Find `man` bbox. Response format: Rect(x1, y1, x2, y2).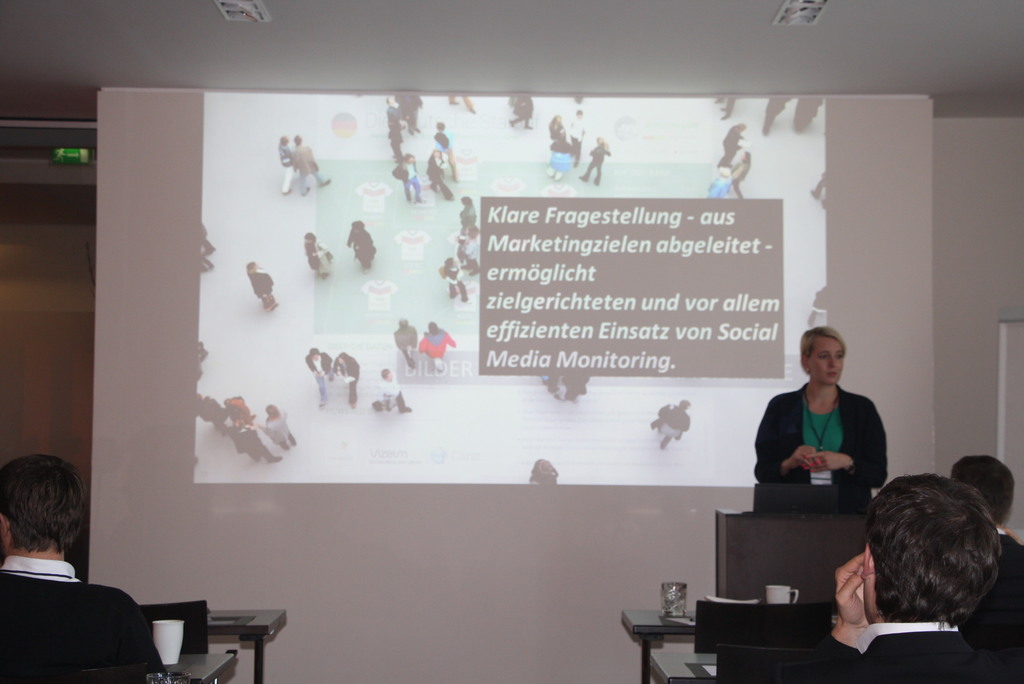
Rect(0, 451, 168, 683).
